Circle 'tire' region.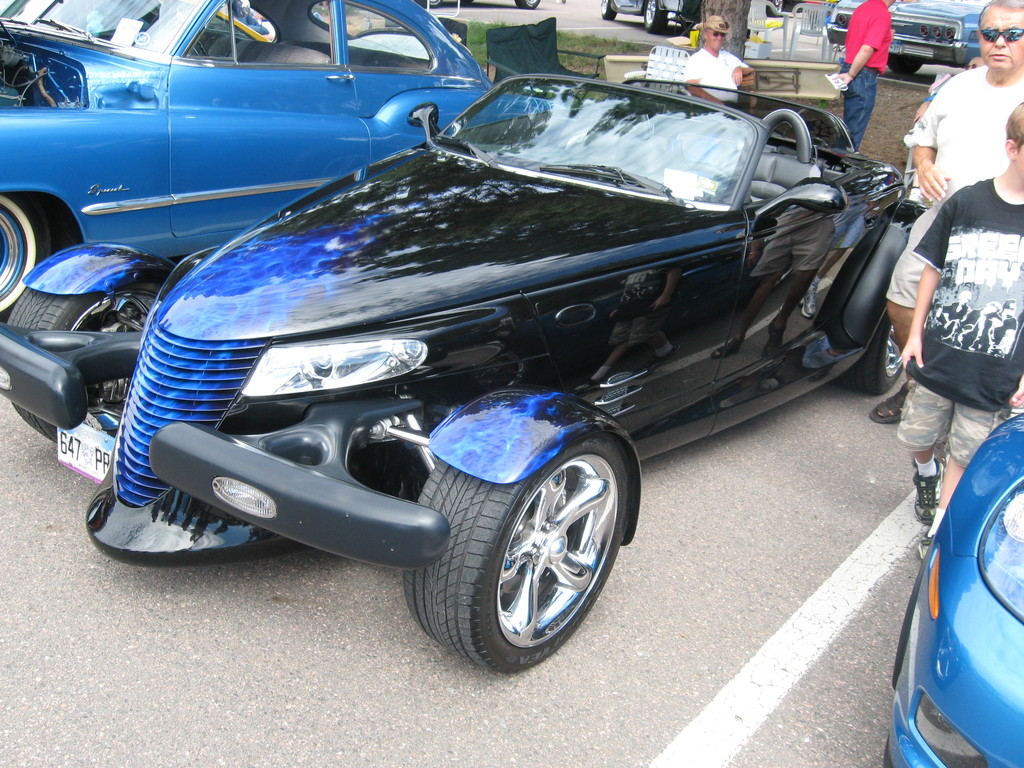
Region: crop(404, 416, 637, 665).
